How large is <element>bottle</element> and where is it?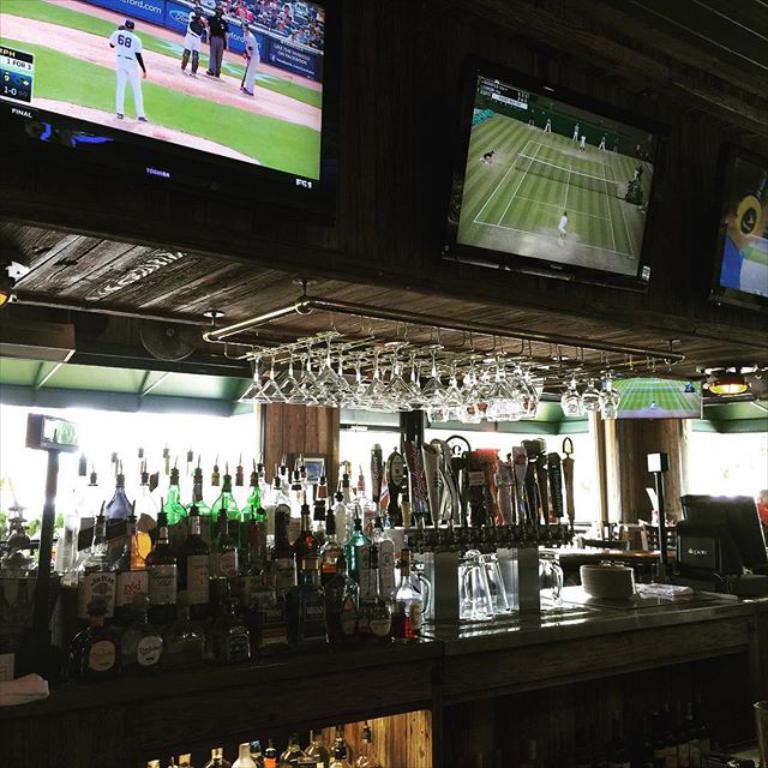
Bounding box: box(334, 720, 348, 764).
